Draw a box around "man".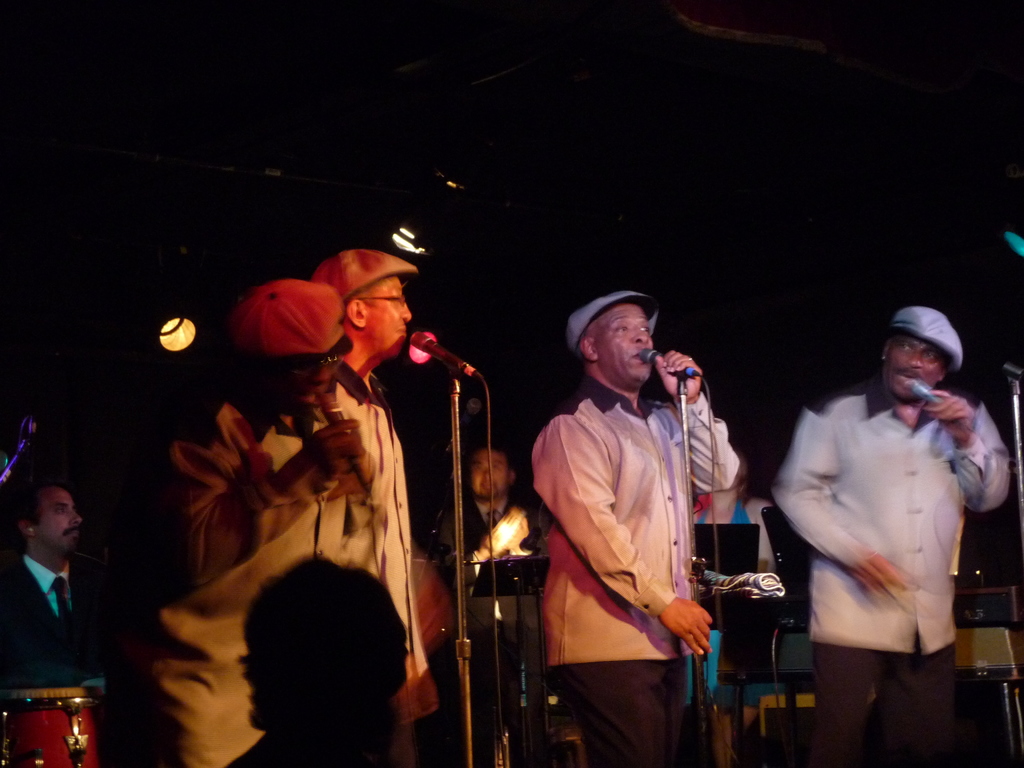
15,460,145,767.
